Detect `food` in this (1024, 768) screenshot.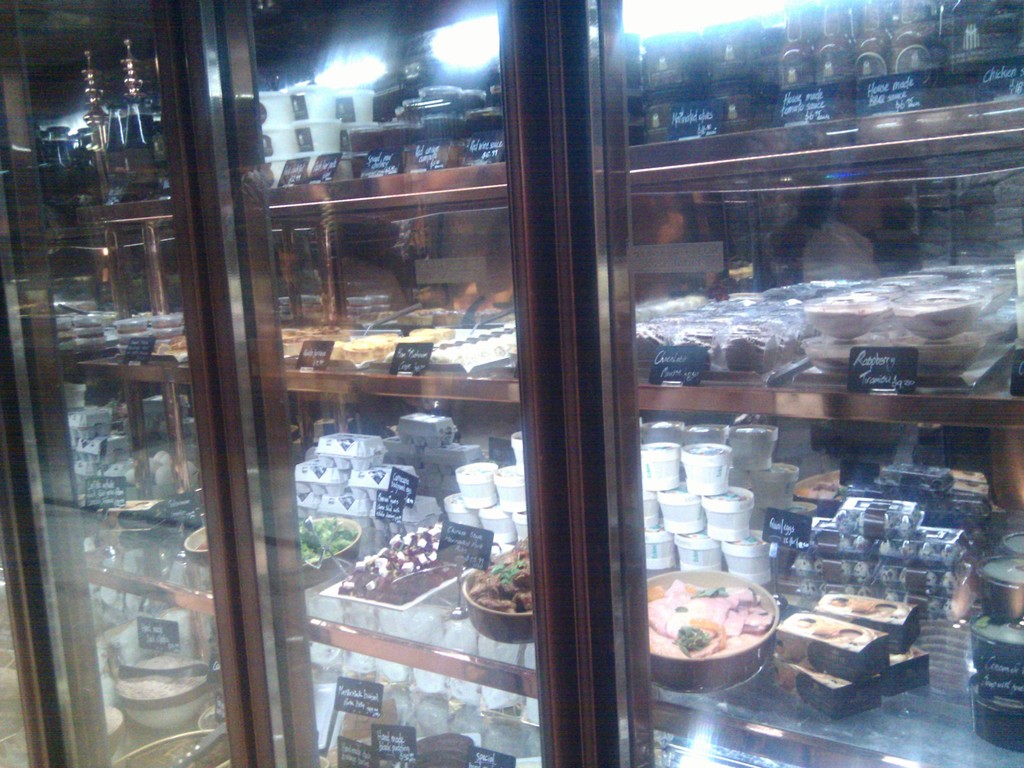
Detection: rect(411, 728, 470, 767).
